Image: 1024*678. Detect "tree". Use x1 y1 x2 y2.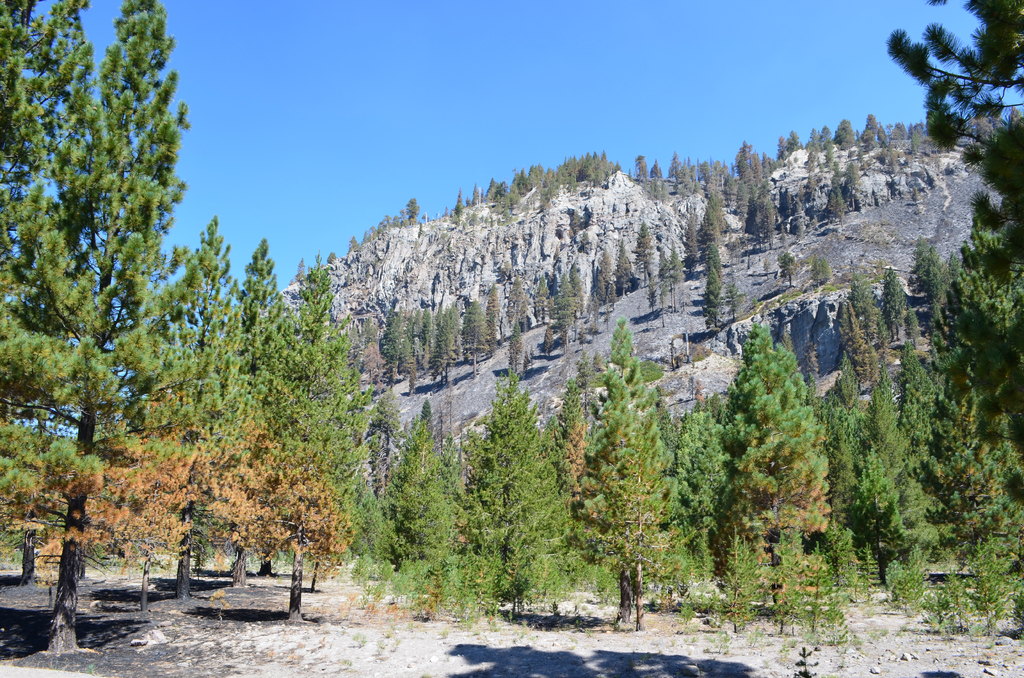
335 234 362 263.
